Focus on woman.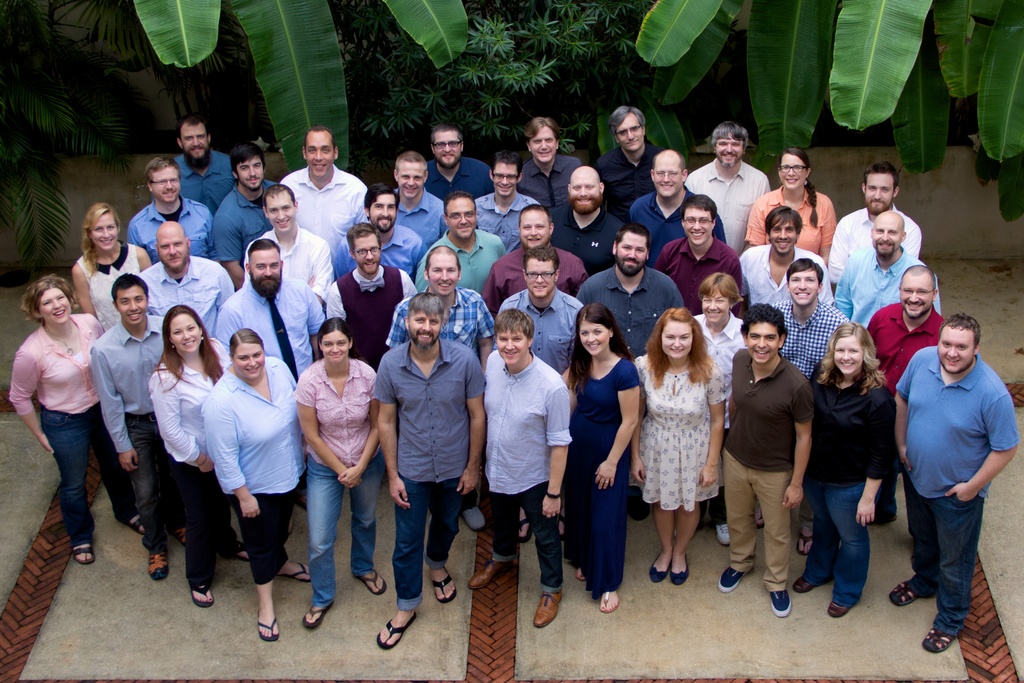
Focused at BBox(786, 325, 899, 620).
